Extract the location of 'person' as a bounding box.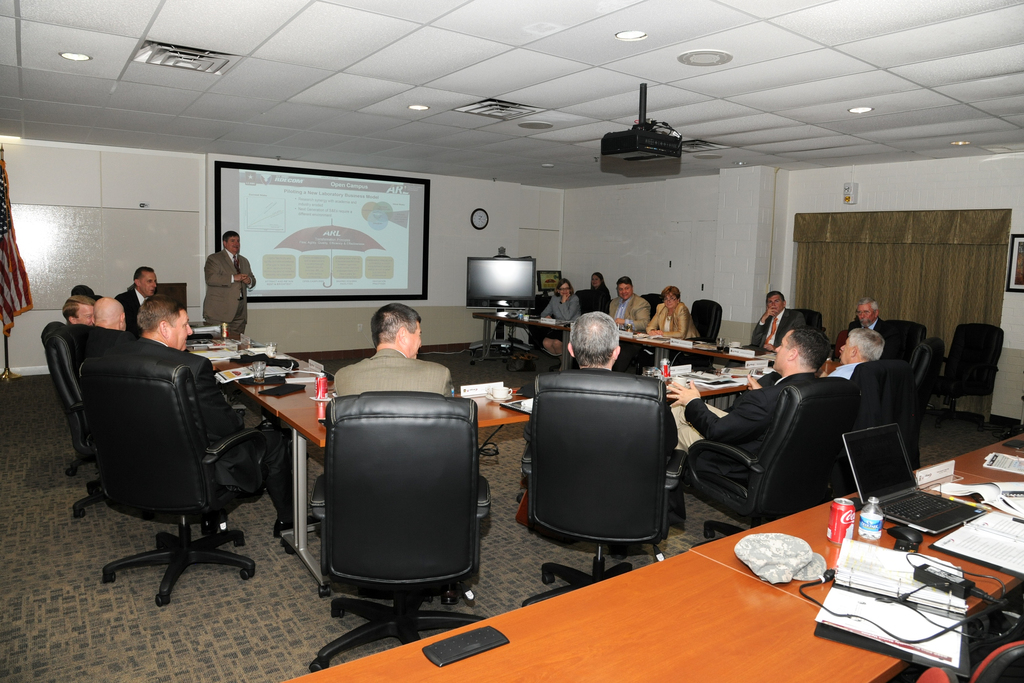
335 303 452 400.
